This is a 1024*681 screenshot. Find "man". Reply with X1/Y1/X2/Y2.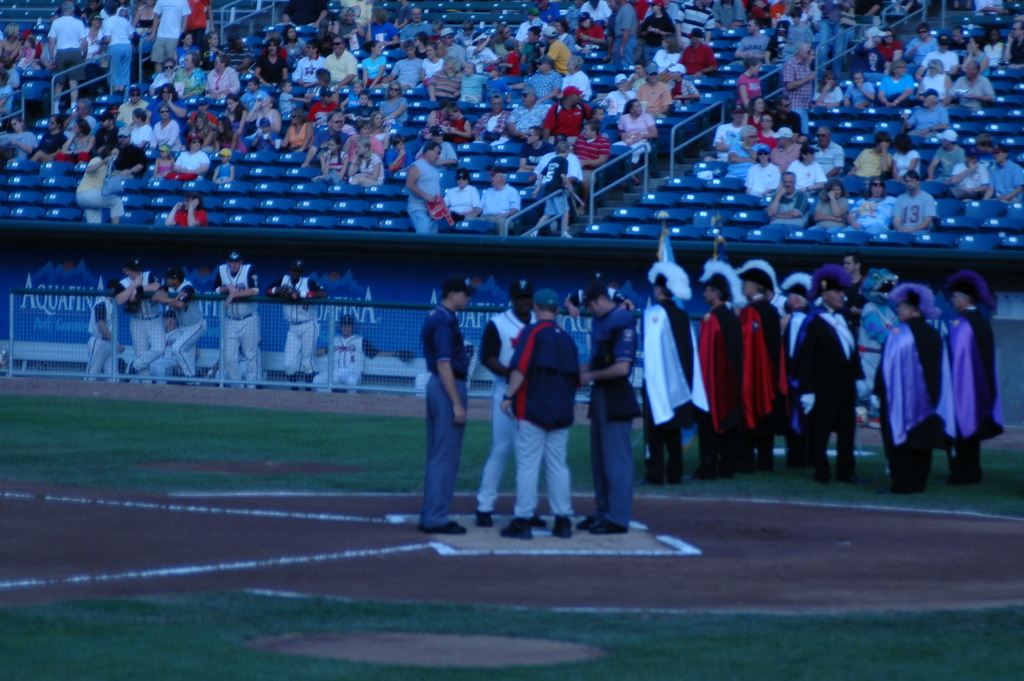
125/95/156/170.
